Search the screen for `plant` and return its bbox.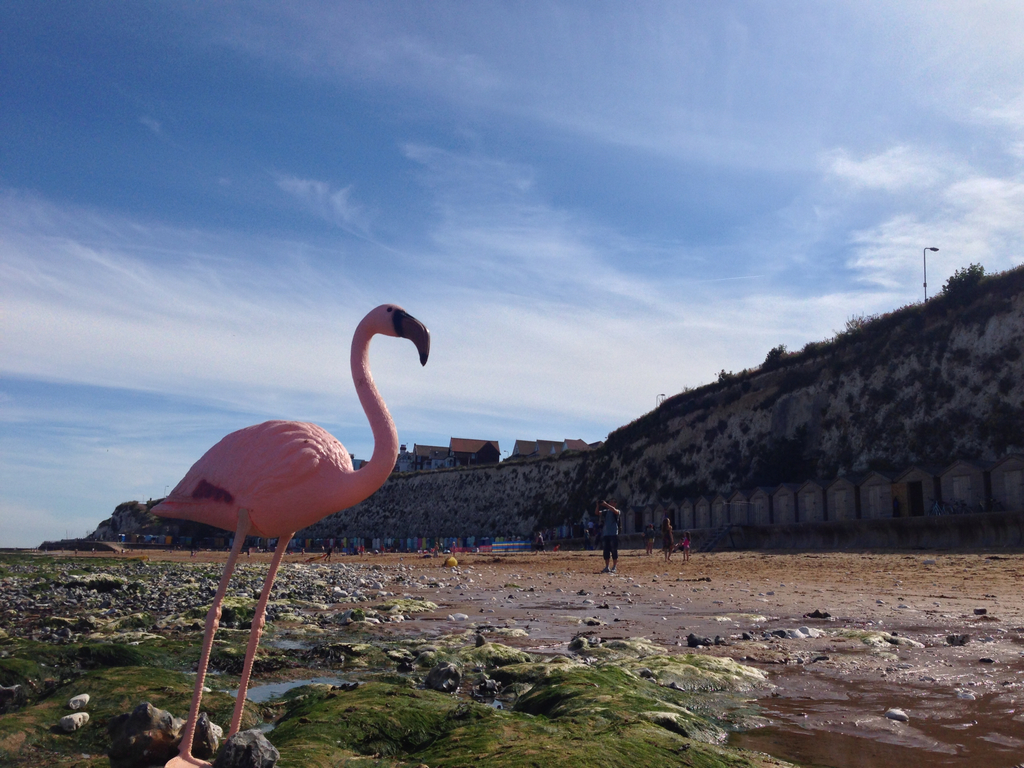
Found: 492:520:497:529.
